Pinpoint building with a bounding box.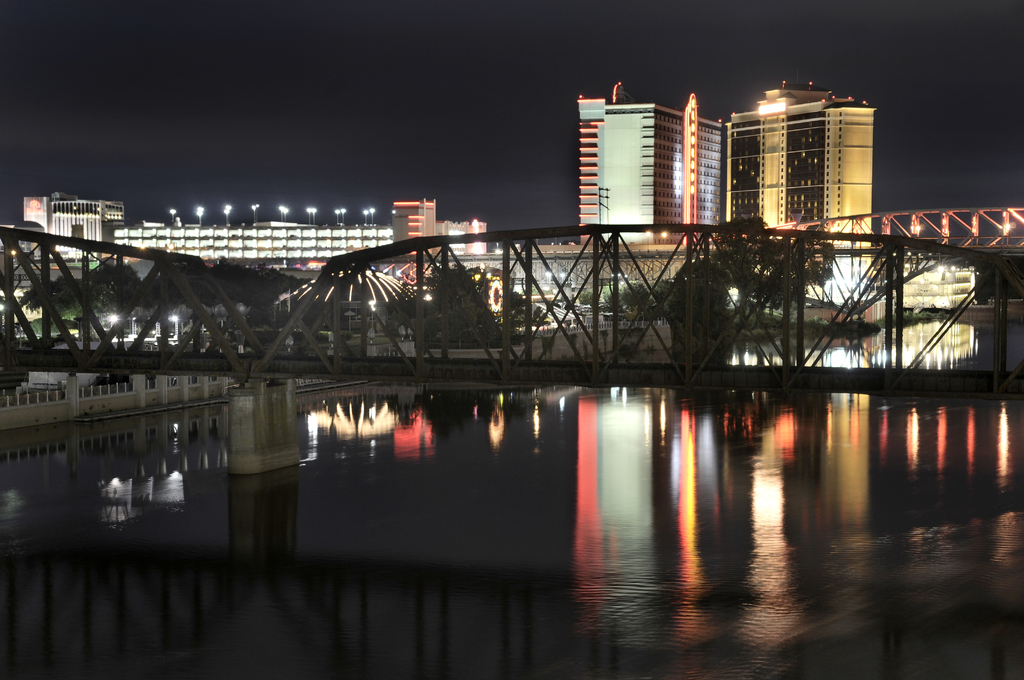
x1=20, y1=198, x2=486, y2=255.
